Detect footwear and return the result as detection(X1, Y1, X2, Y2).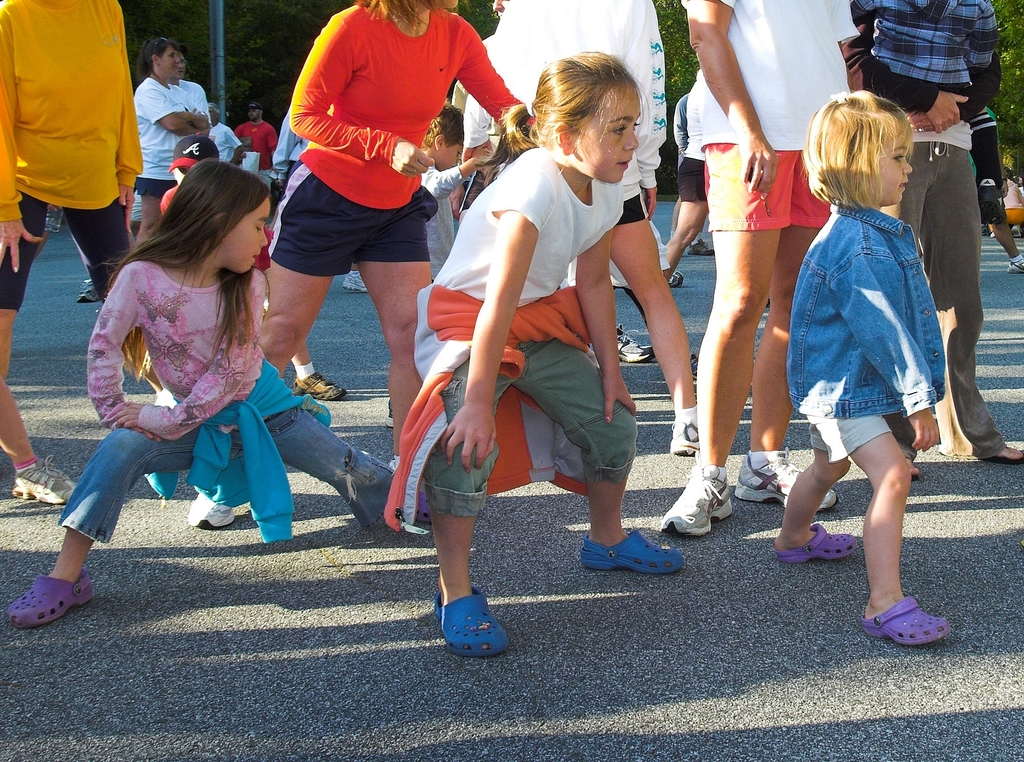
detection(414, 482, 431, 524).
